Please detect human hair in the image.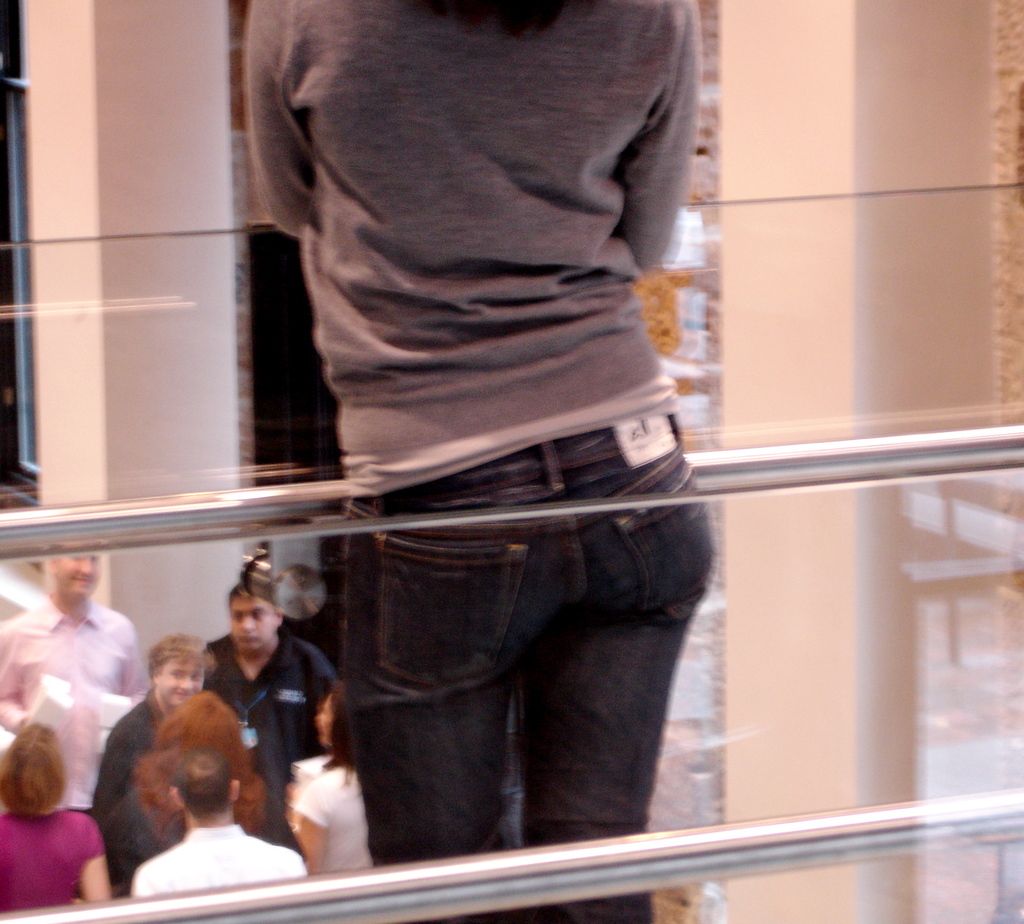
detection(431, 0, 570, 39).
